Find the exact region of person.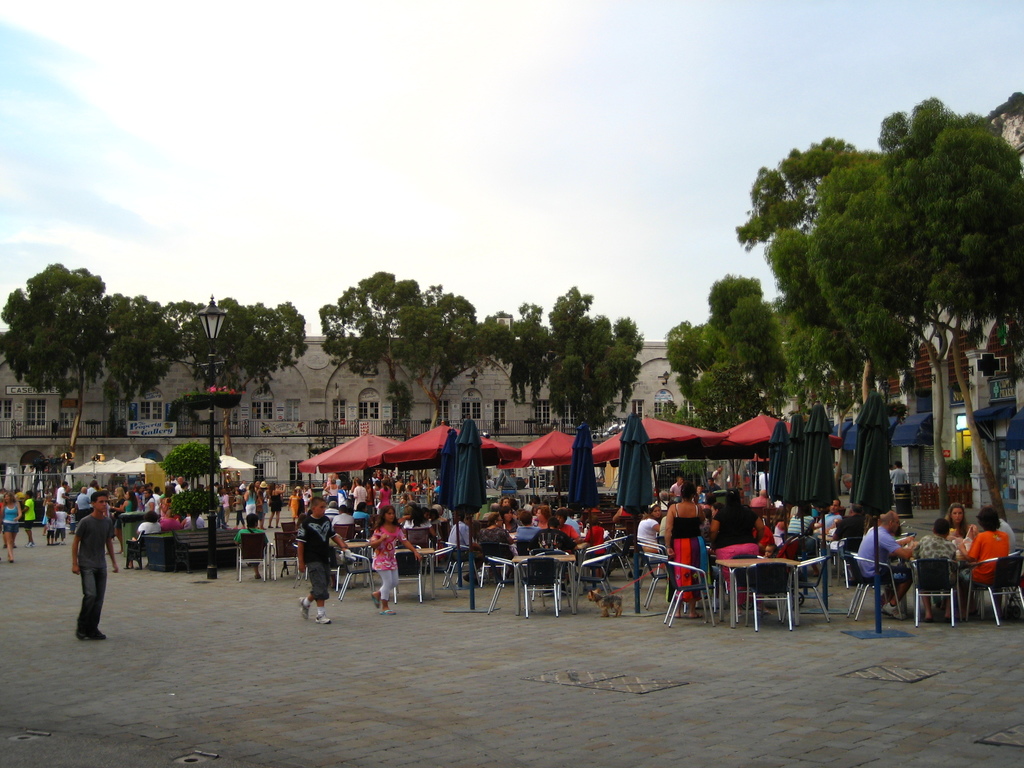
Exact region: x1=123 y1=512 x2=161 y2=569.
